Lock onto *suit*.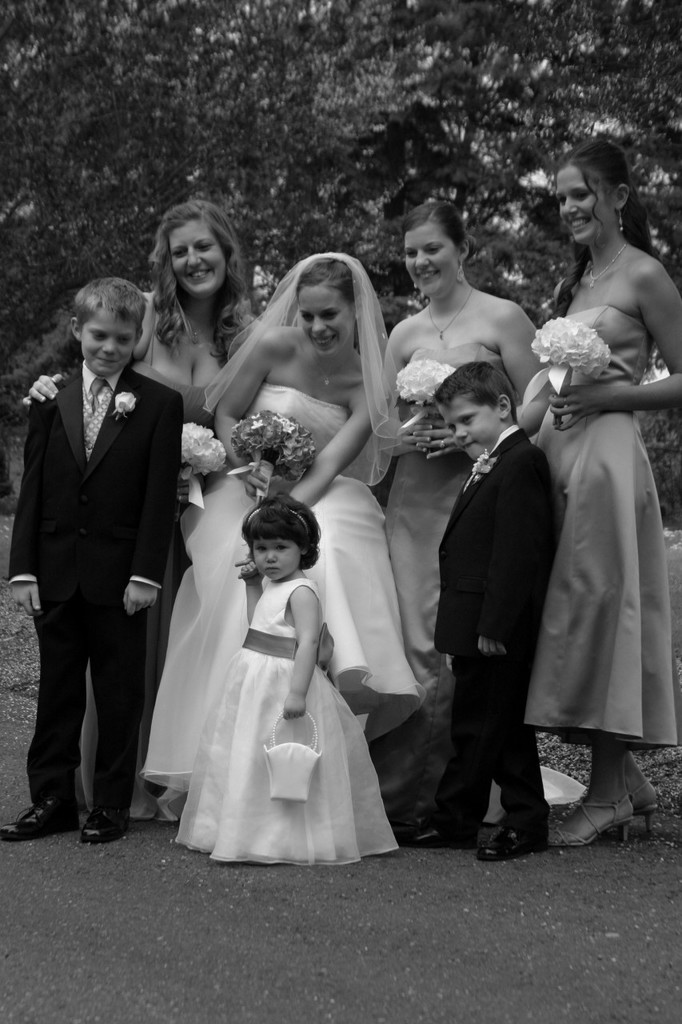
Locked: left=18, top=264, right=191, bottom=870.
